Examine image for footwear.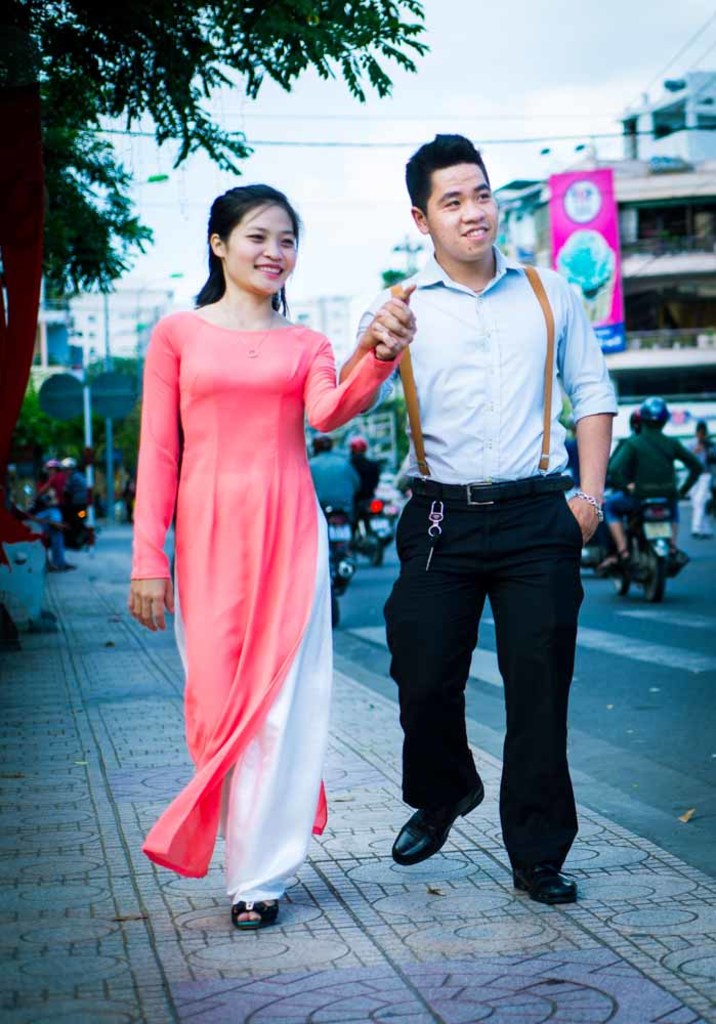
Examination result: 507:867:577:906.
